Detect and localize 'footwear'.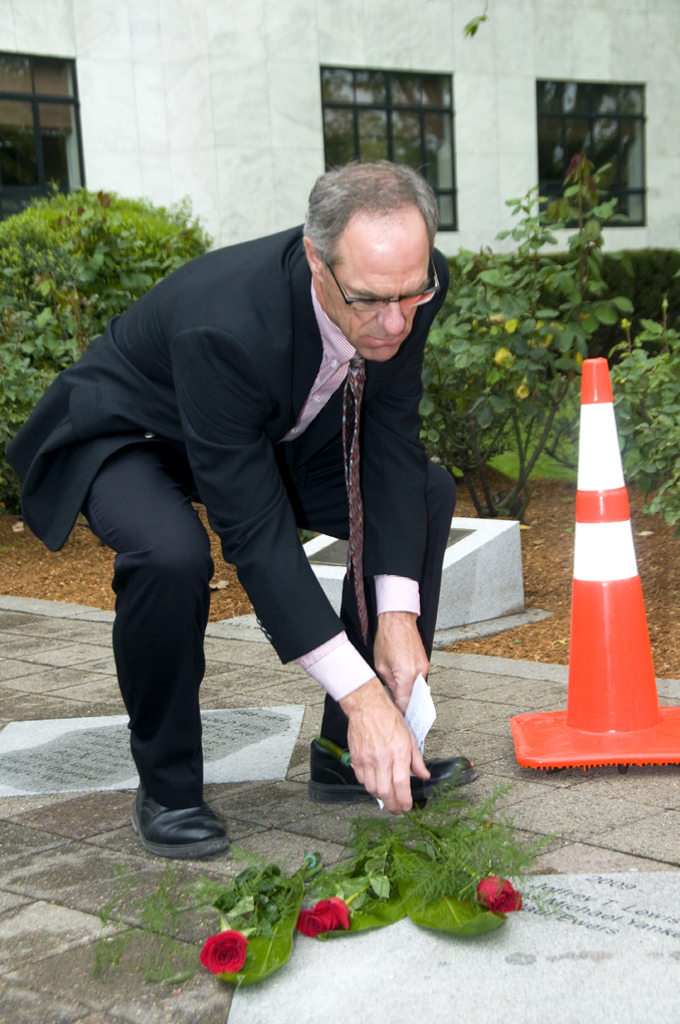
Localized at left=309, top=702, right=470, bottom=788.
